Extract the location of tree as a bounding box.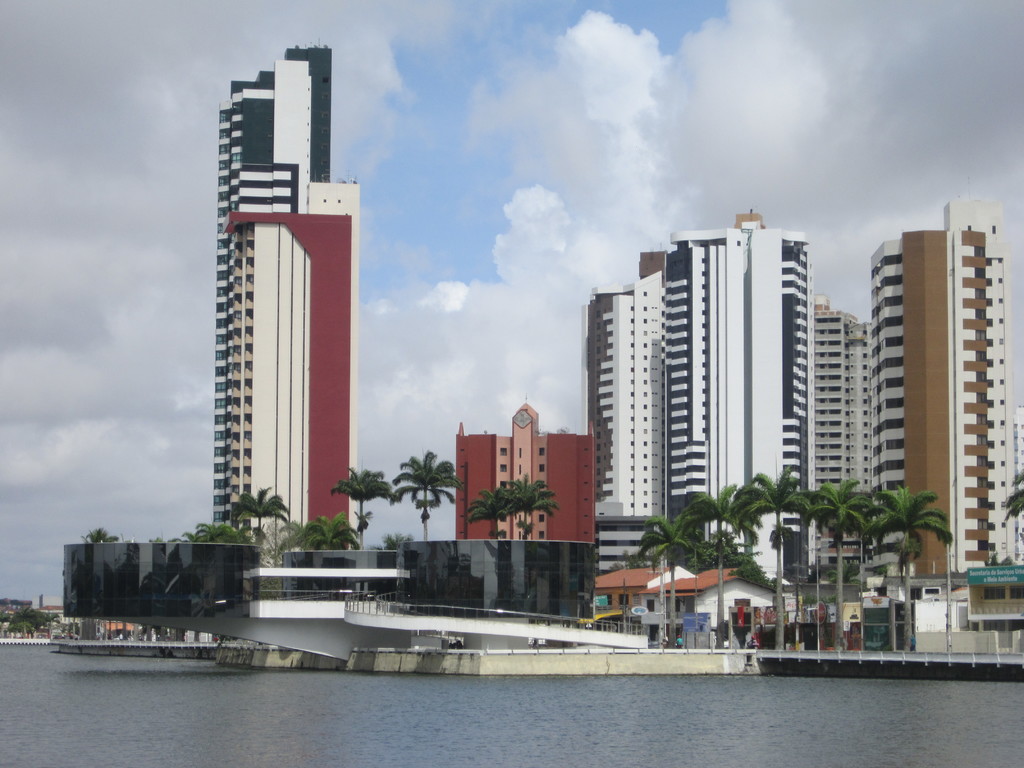
(left=609, top=547, right=653, bottom=572).
